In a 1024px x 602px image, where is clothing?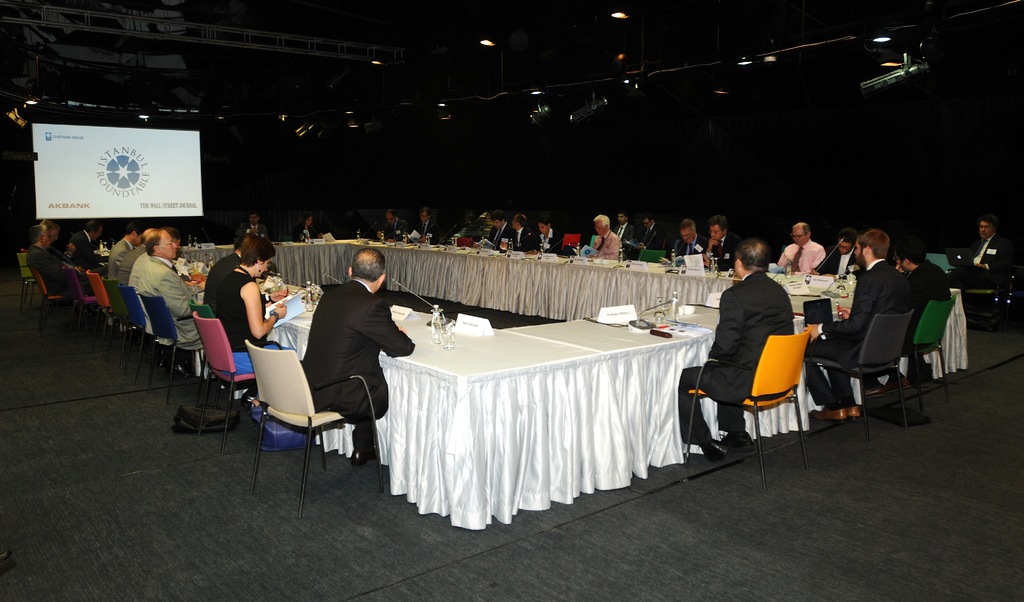
<bbox>538, 226, 566, 256</bbox>.
